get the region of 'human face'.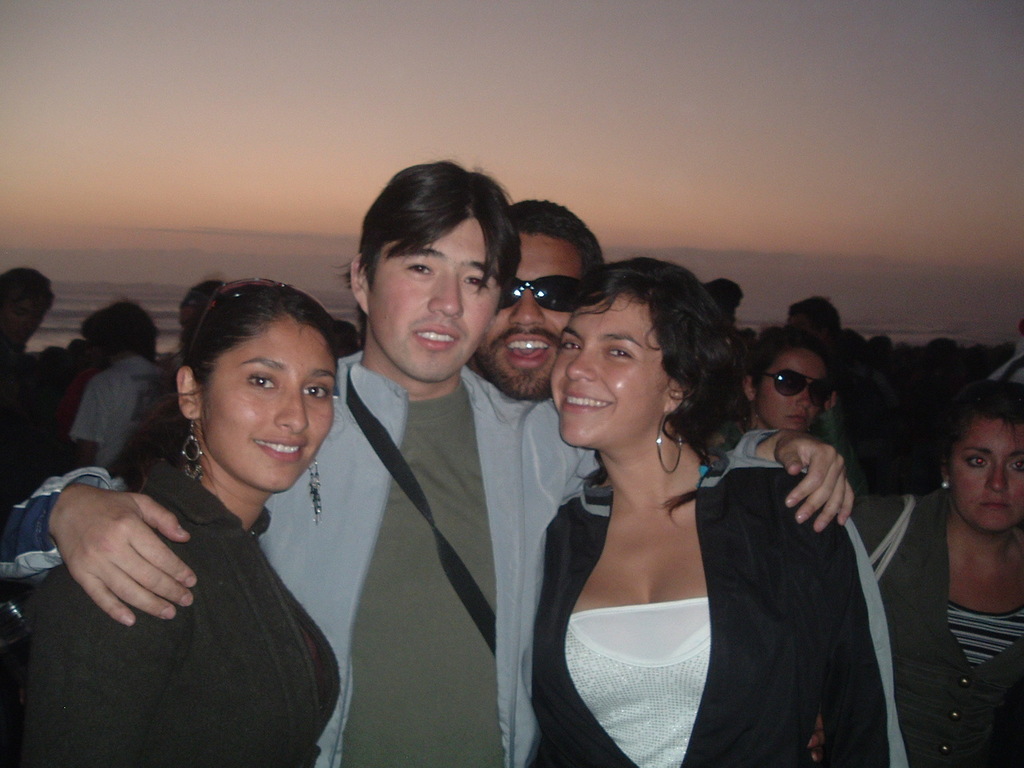
754/347/825/430.
